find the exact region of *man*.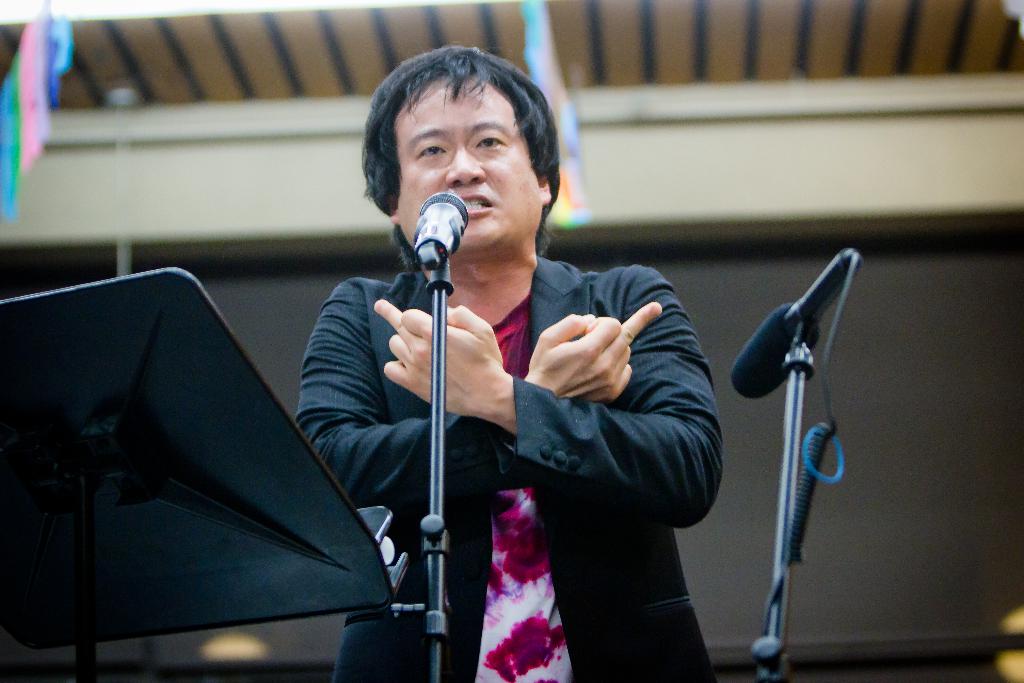
Exact region: (left=243, top=88, right=736, bottom=659).
